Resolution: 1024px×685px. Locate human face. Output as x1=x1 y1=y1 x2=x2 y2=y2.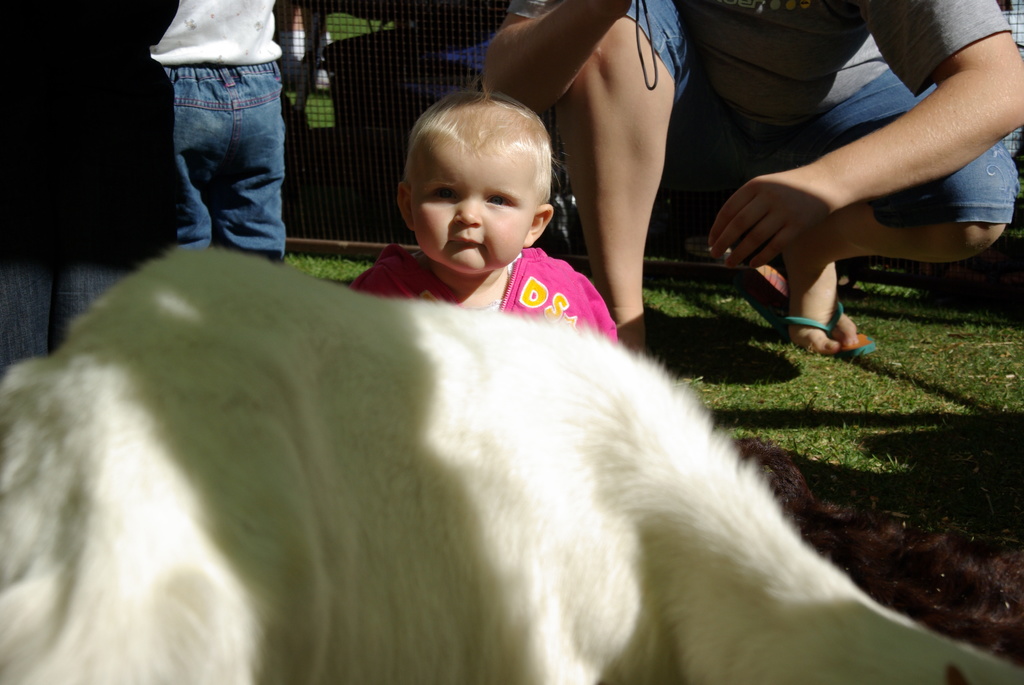
x1=409 y1=145 x2=534 y2=274.
